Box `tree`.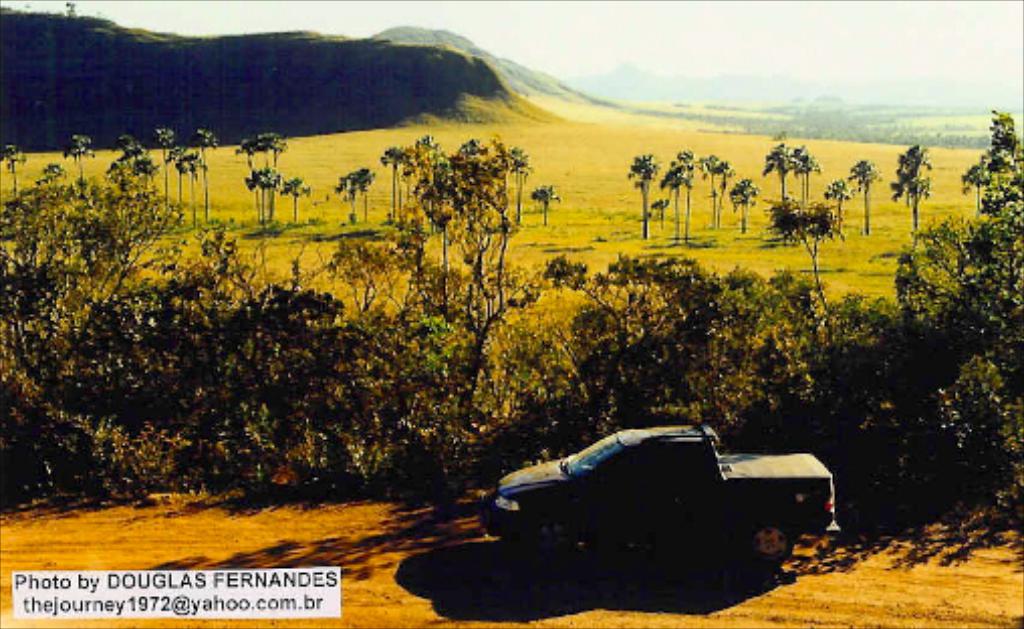
crop(887, 141, 931, 244).
